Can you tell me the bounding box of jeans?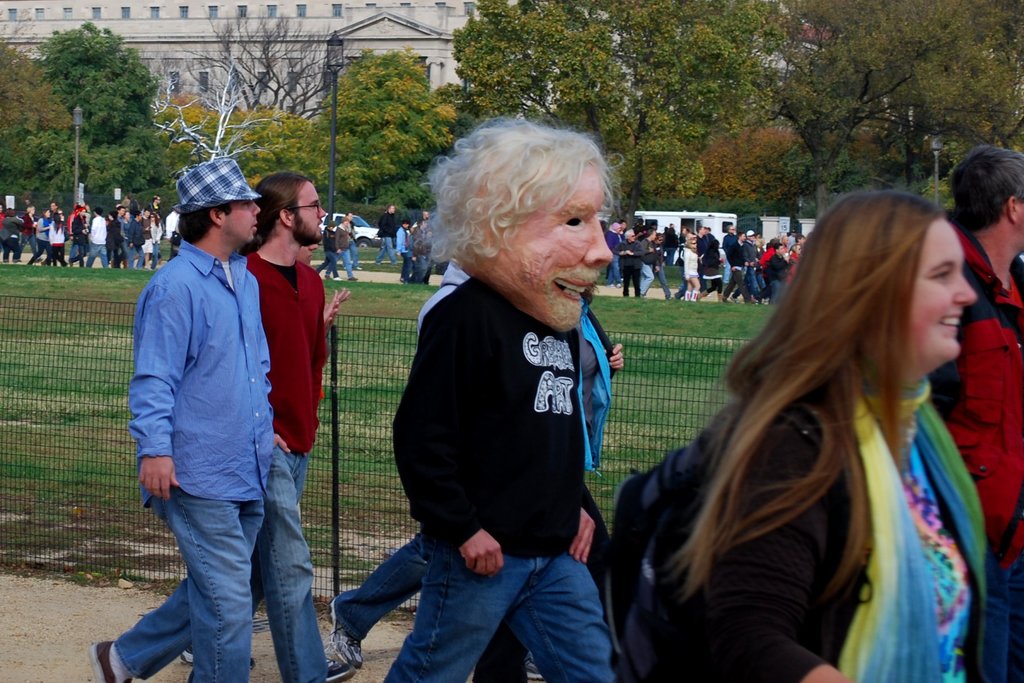
left=330, top=529, right=431, bottom=636.
